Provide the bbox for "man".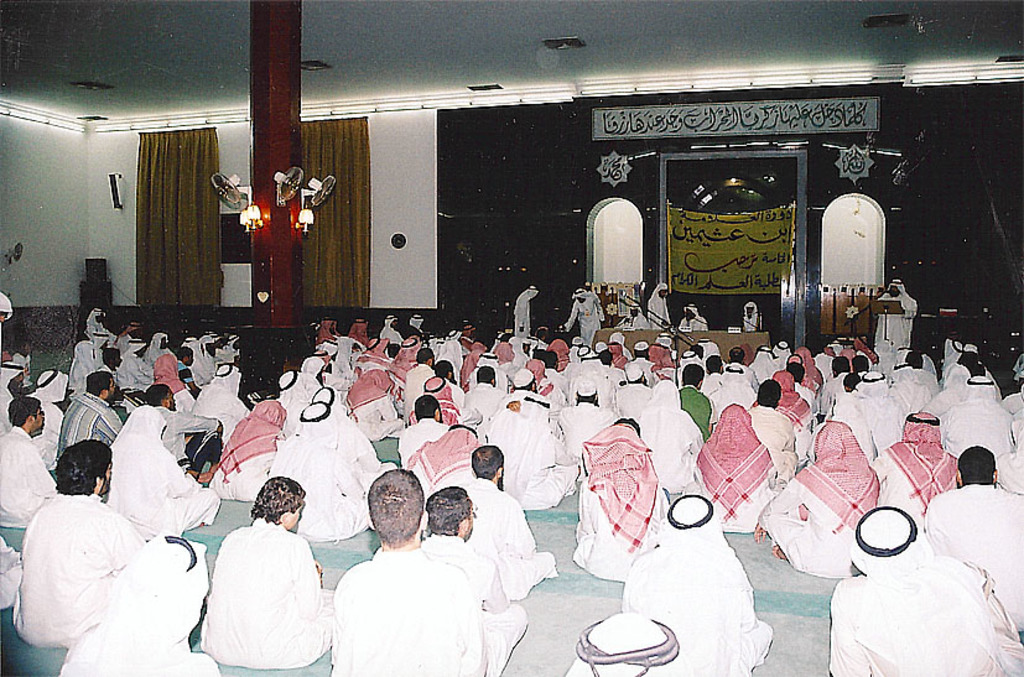
x1=145, y1=381, x2=222, y2=473.
